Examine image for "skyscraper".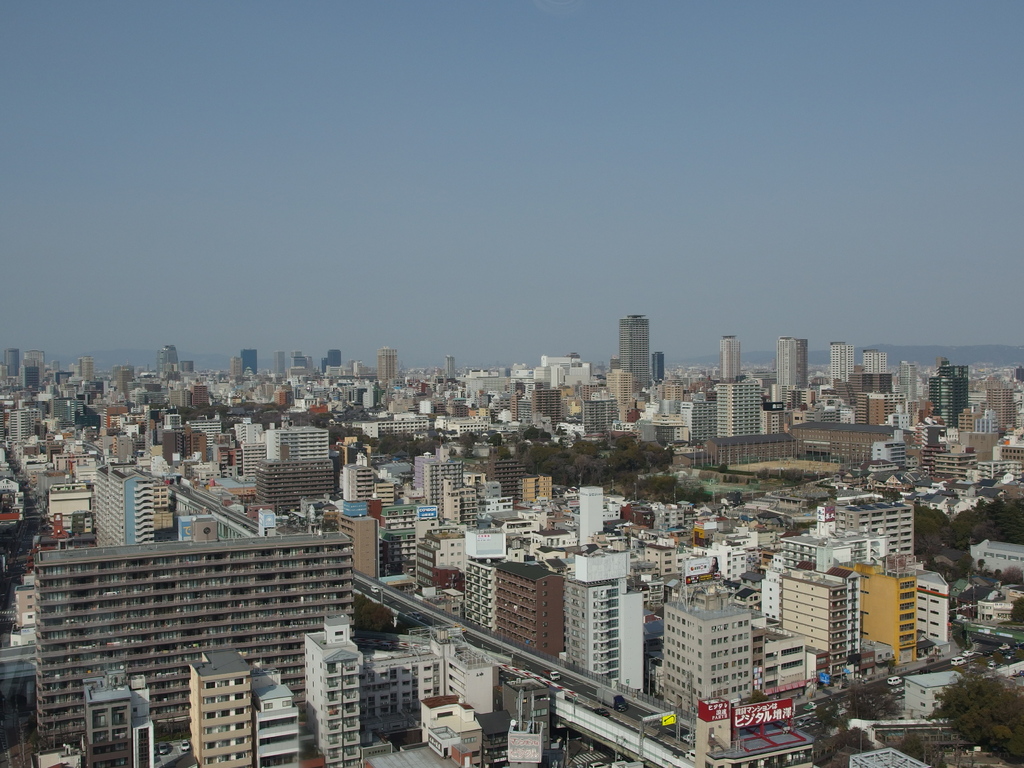
Examination result: {"left": 776, "top": 336, "right": 809, "bottom": 393}.
